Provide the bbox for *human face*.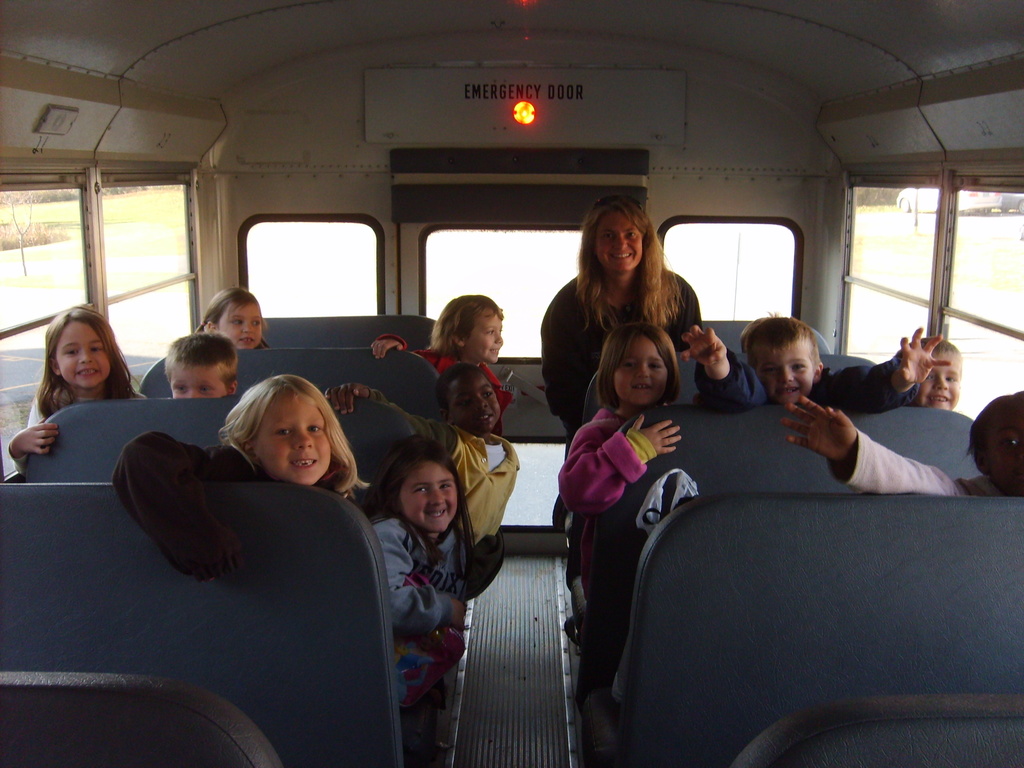
256 389 332 484.
